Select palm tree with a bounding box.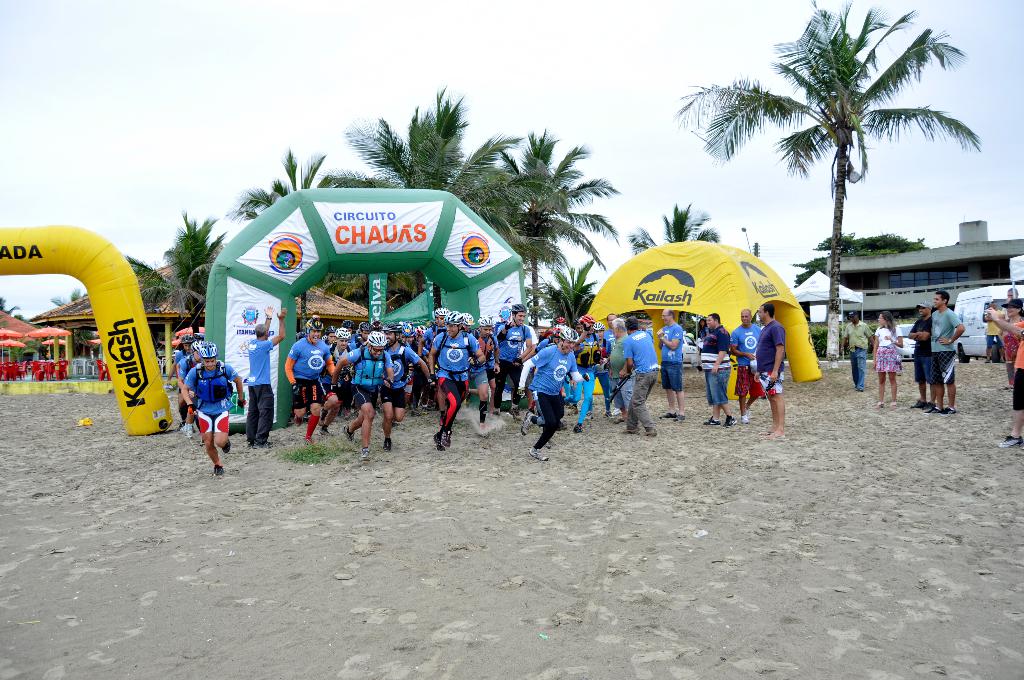
bbox(675, 0, 977, 371).
